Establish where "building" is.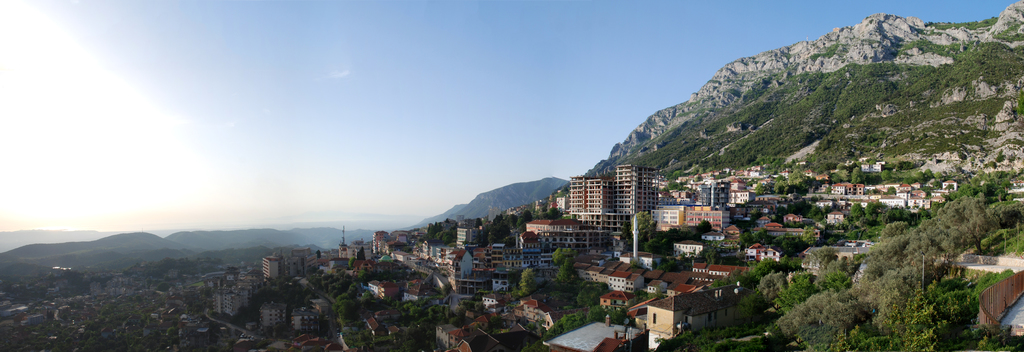
Established at box=[547, 156, 665, 232].
